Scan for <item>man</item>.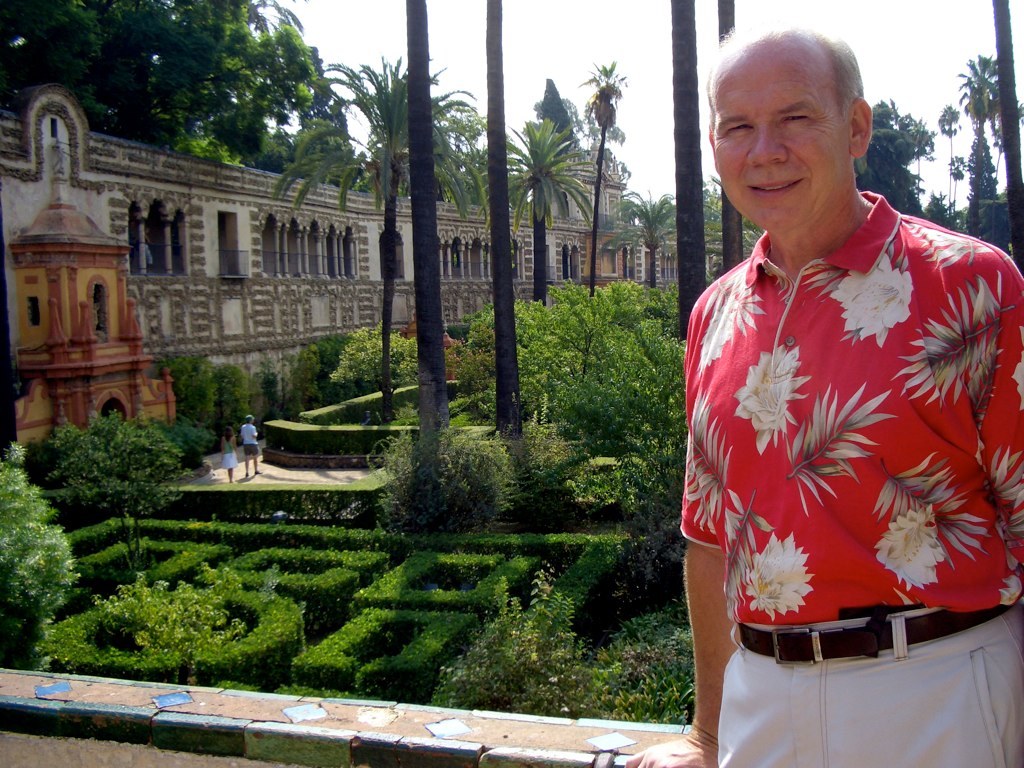
Scan result: bbox=(667, 28, 1014, 737).
